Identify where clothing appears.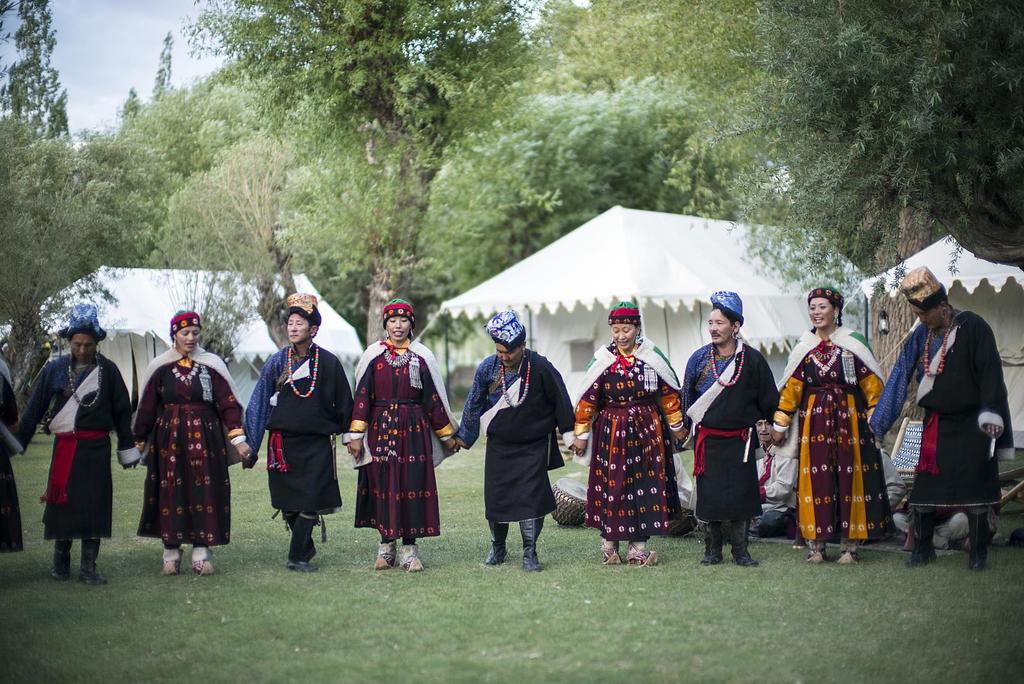
Appears at 136 340 246 546.
